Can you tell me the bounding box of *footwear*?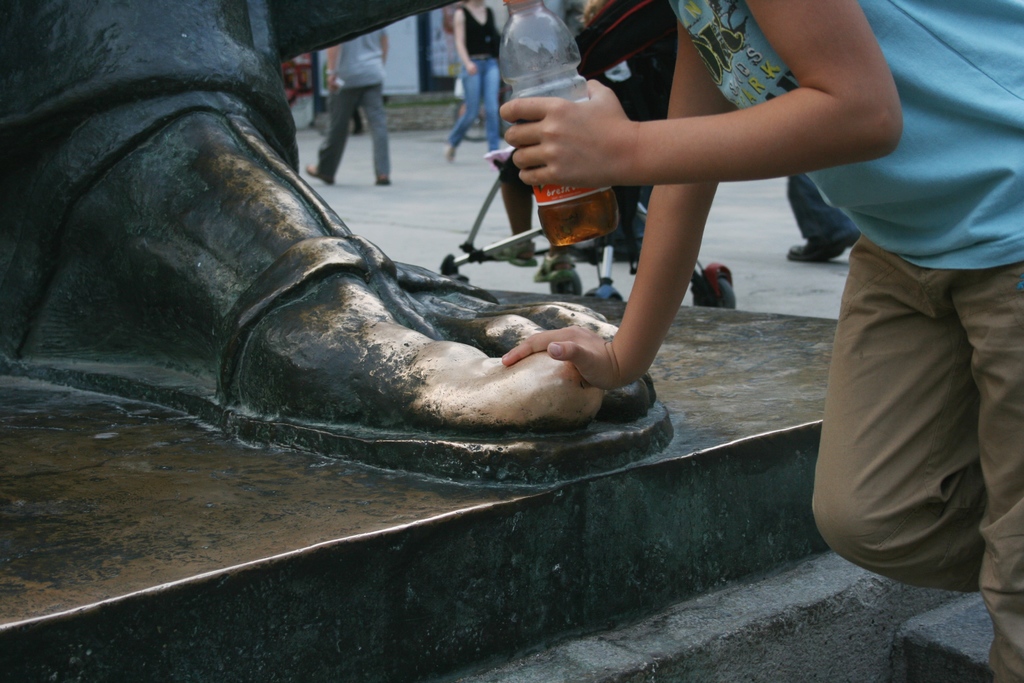
[x1=378, y1=175, x2=394, y2=189].
